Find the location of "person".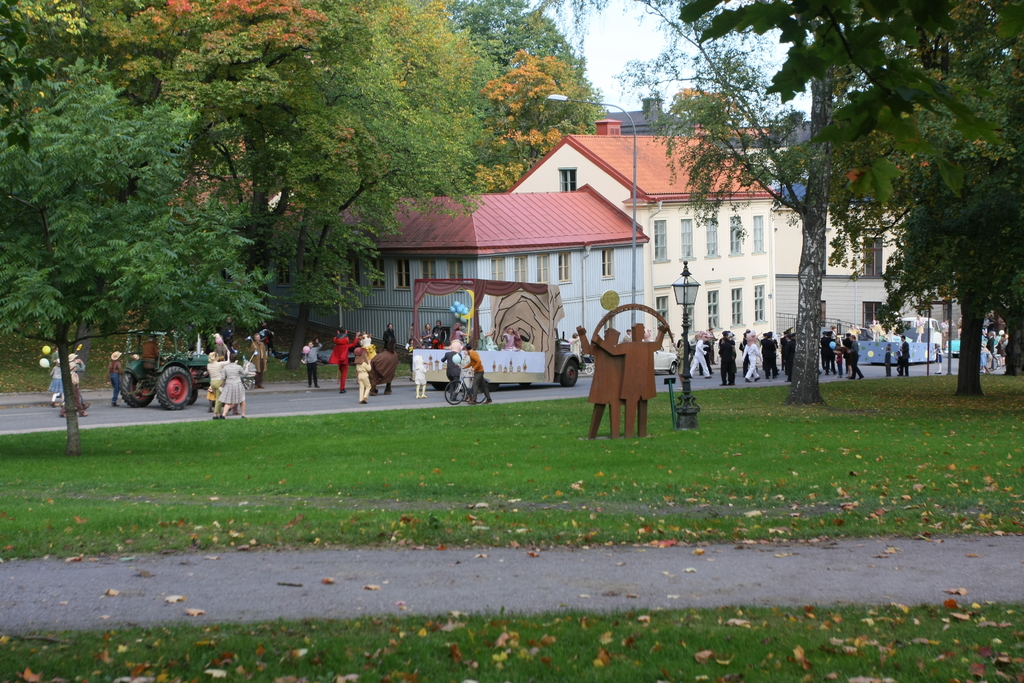
Location: (x1=432, y1=318, x2=446, y2=347).
